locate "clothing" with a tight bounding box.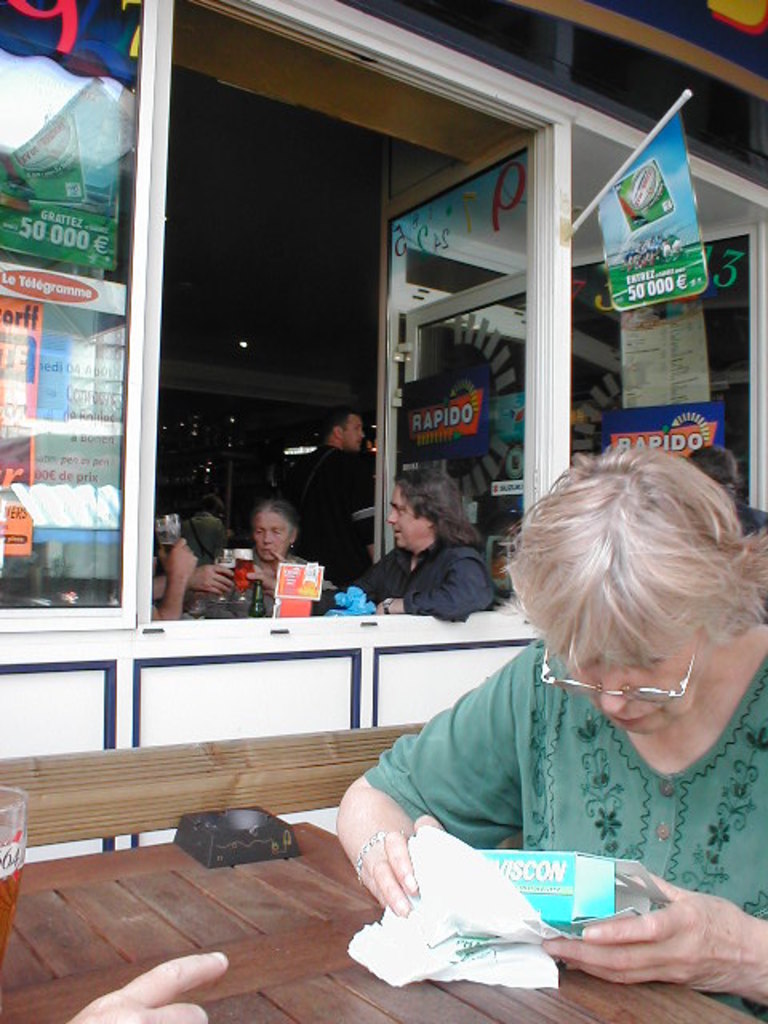
{"left": 339, "top": 579, "right": 765, "bottom": 965}.
